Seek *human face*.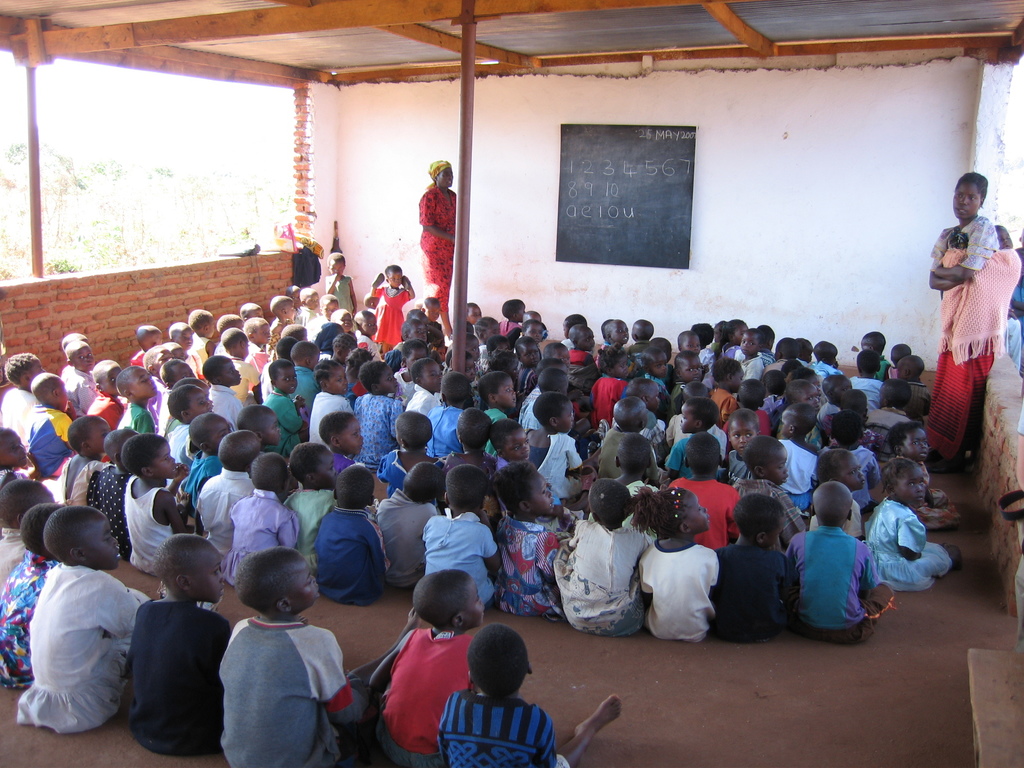
88,424,109,445.
